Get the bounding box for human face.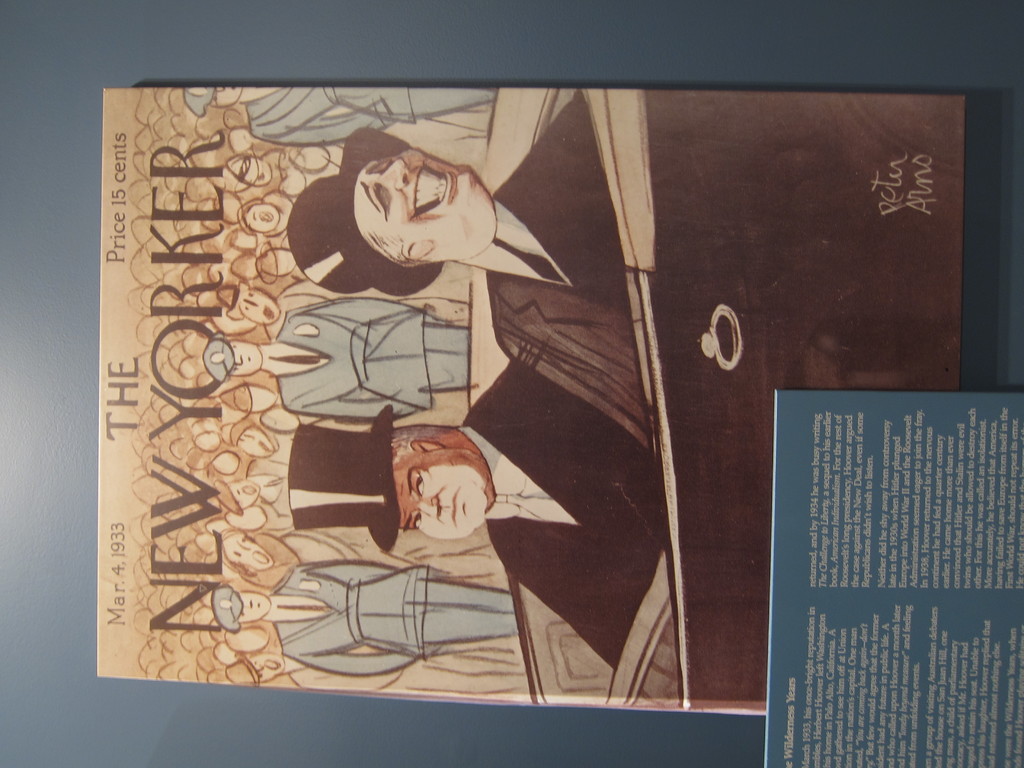
228, 344, 260, 373.
